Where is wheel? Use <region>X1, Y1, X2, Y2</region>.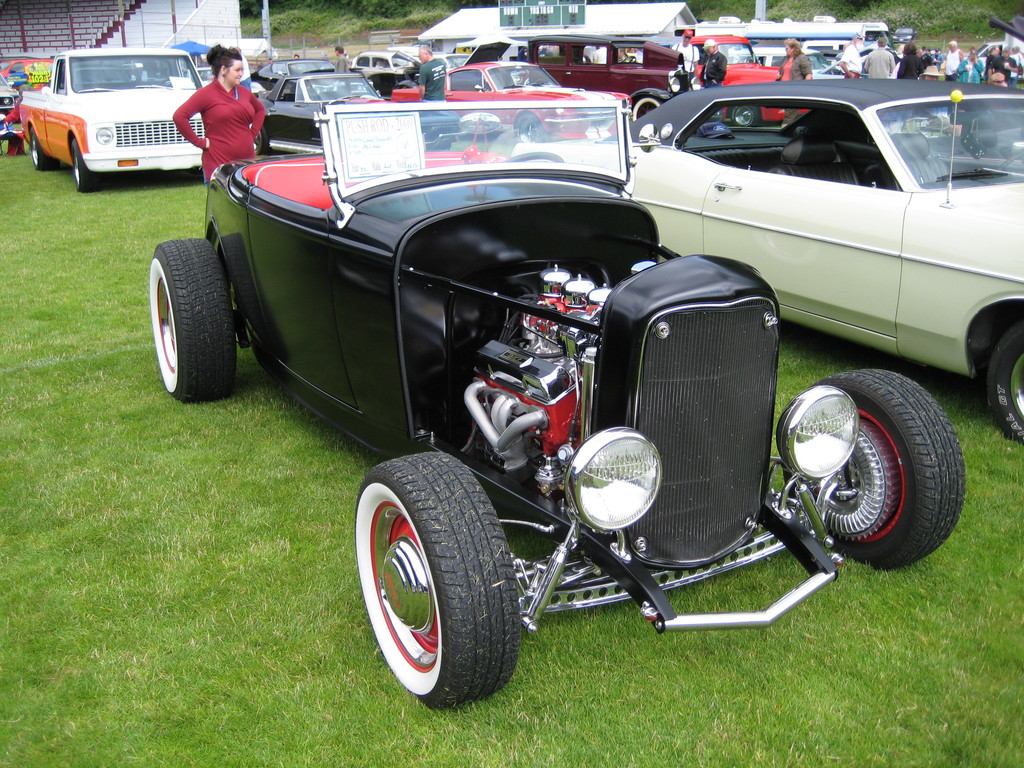
<region>71, 133, 95, 190</region>.
